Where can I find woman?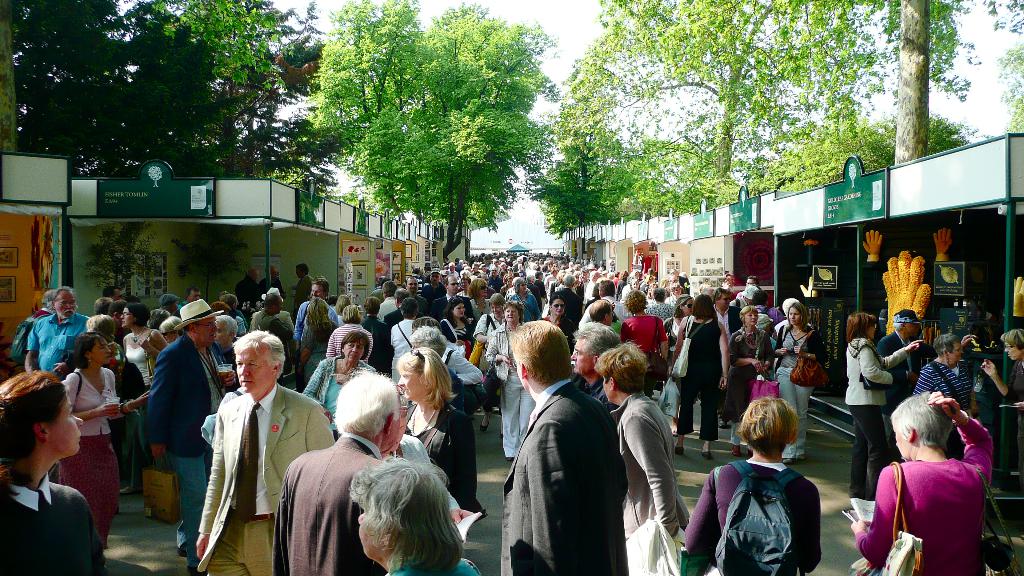
You can find it at [59,330,150,551].
